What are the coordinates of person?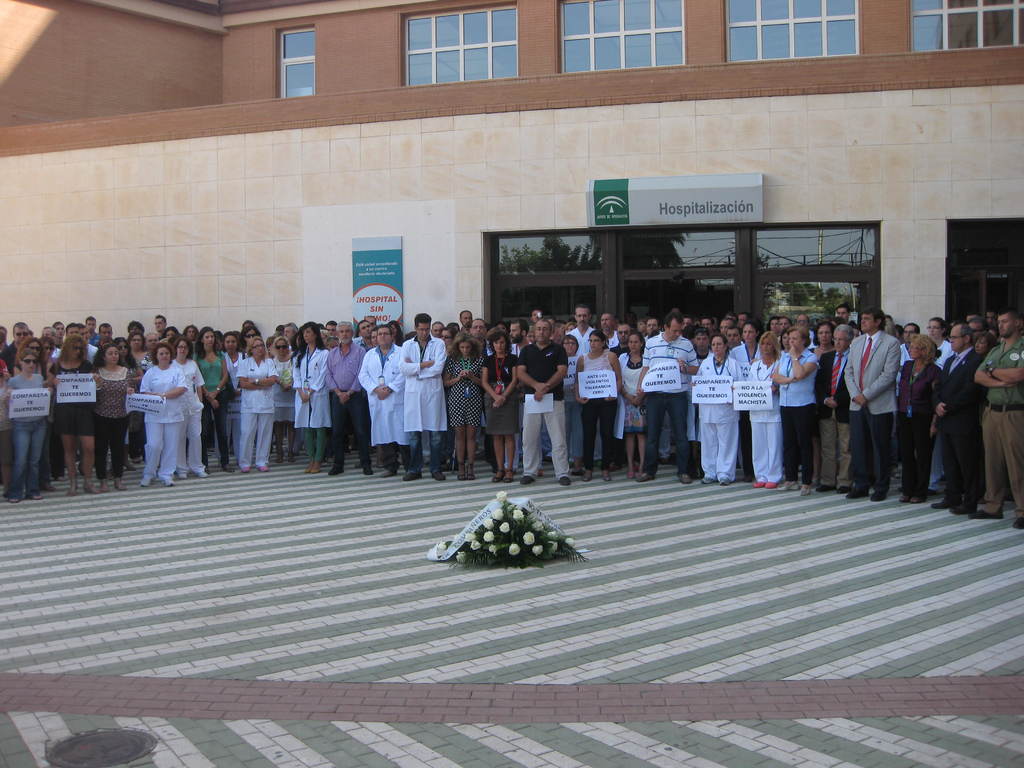
bbox=(830, 316, 845, 326).
